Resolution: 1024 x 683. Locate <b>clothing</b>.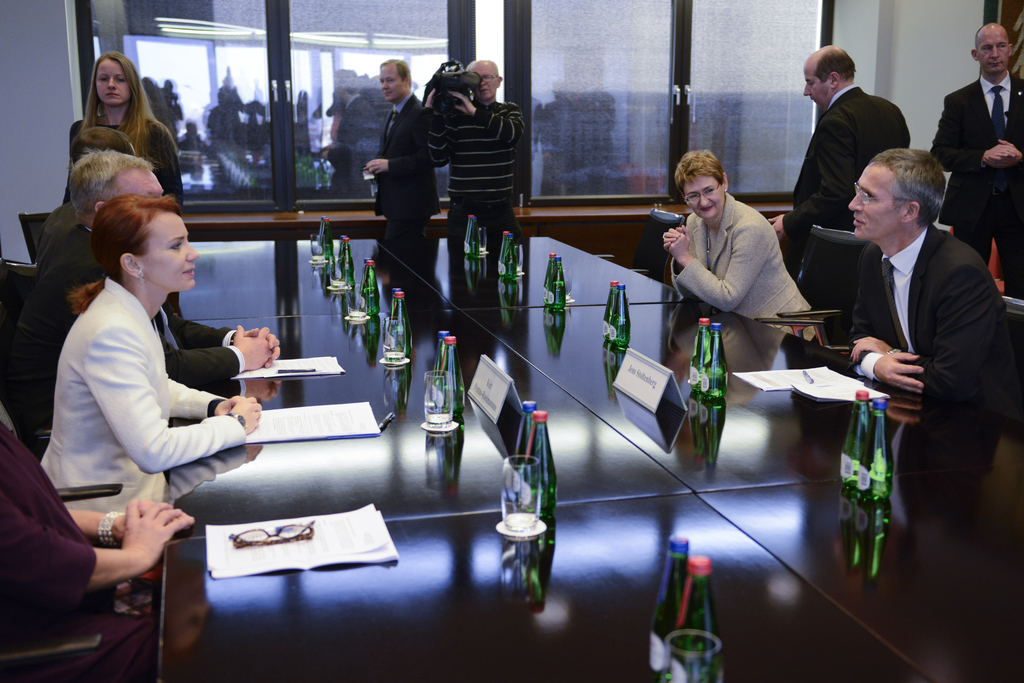
x1=373, y1=90, x2=444, y2=232.
